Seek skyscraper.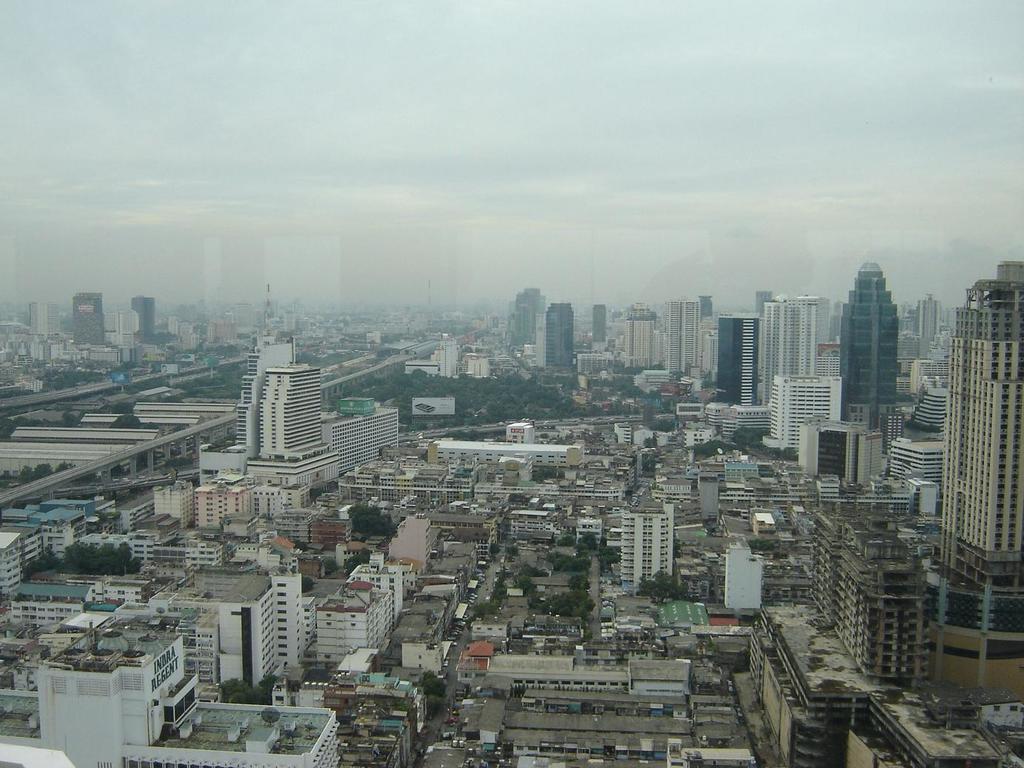
box(903, 384, 954, 436).
